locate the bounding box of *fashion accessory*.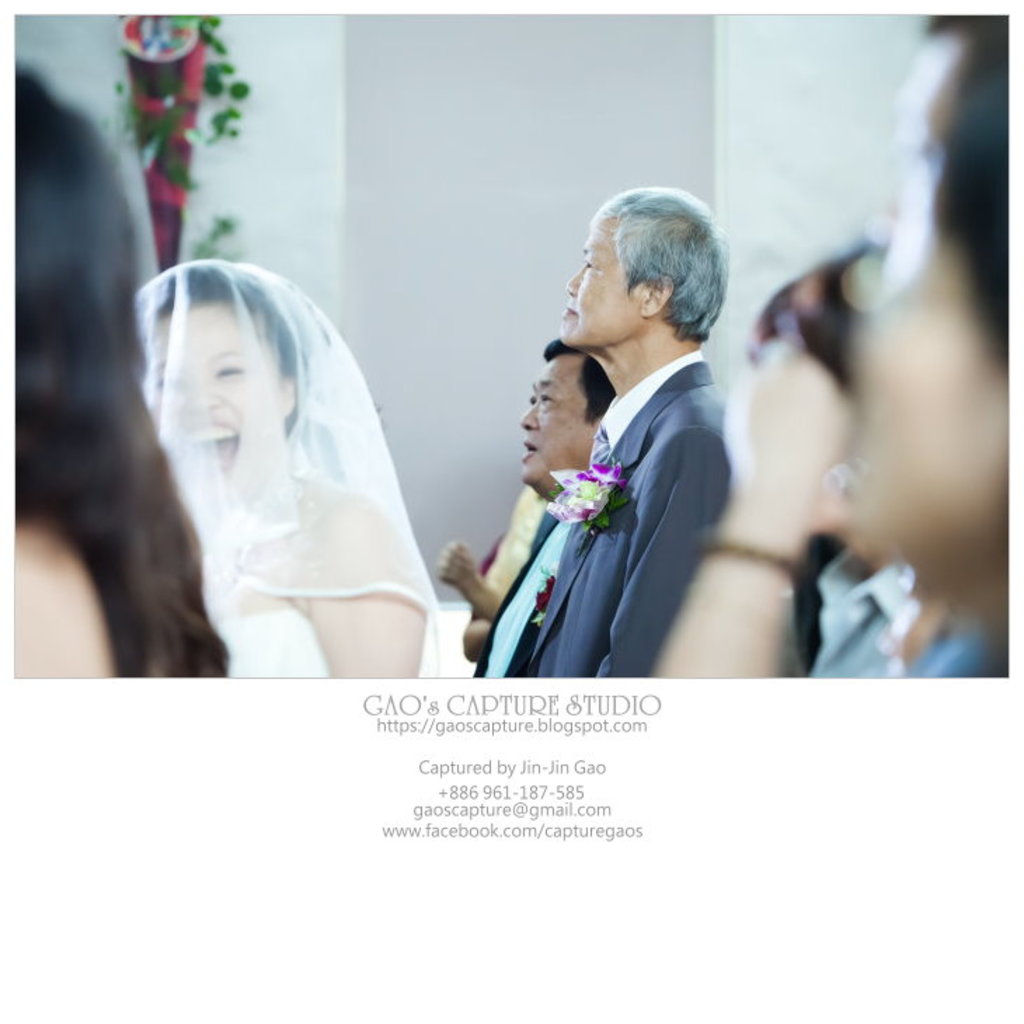
Bounding box: crop(208, 520, 254, 612).
